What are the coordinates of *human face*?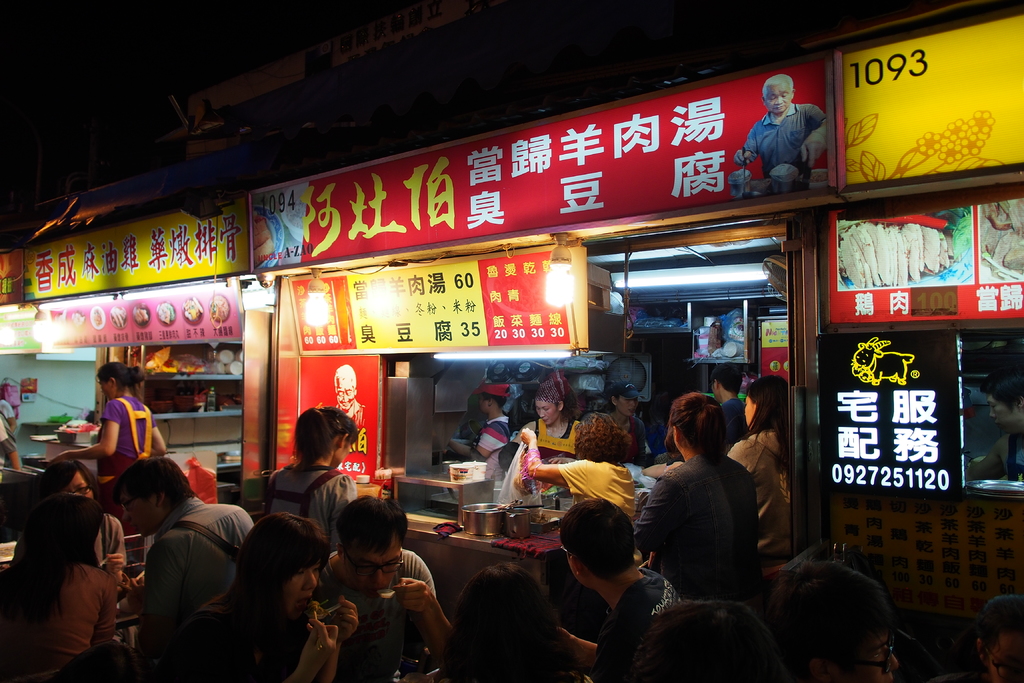
{"left": 745, "top": 395, "right": 758, "bottom": 431}.
